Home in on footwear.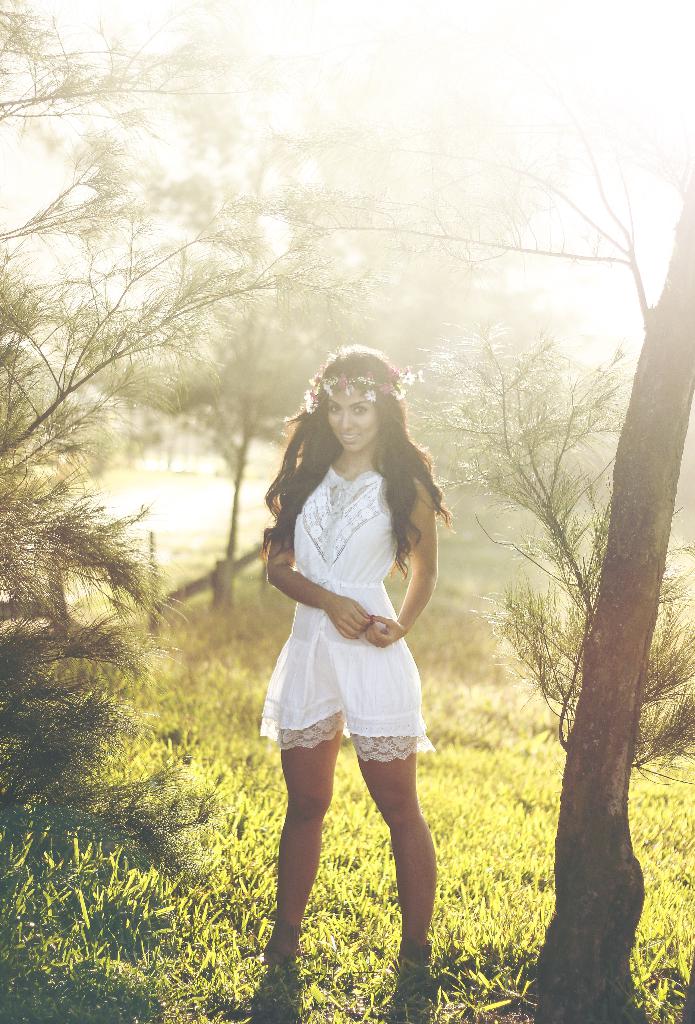
Homed in at l=390, t=936, r=435, b=996.
